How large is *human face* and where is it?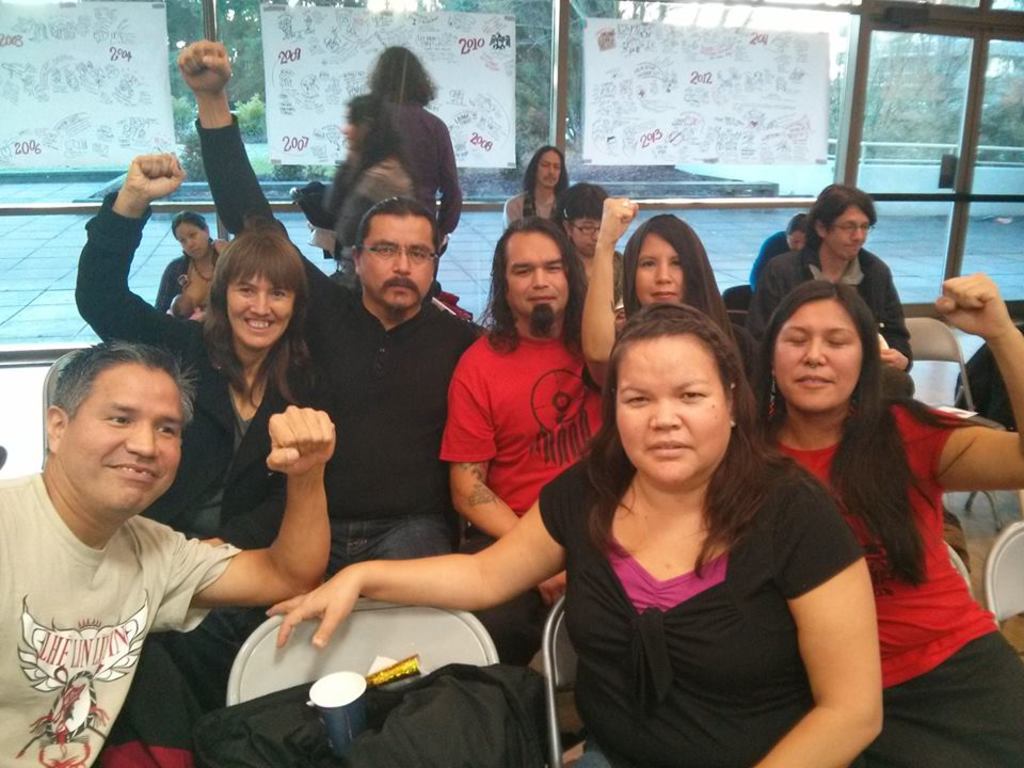
Bounding box: bbox(57, 361, 185, 518).
